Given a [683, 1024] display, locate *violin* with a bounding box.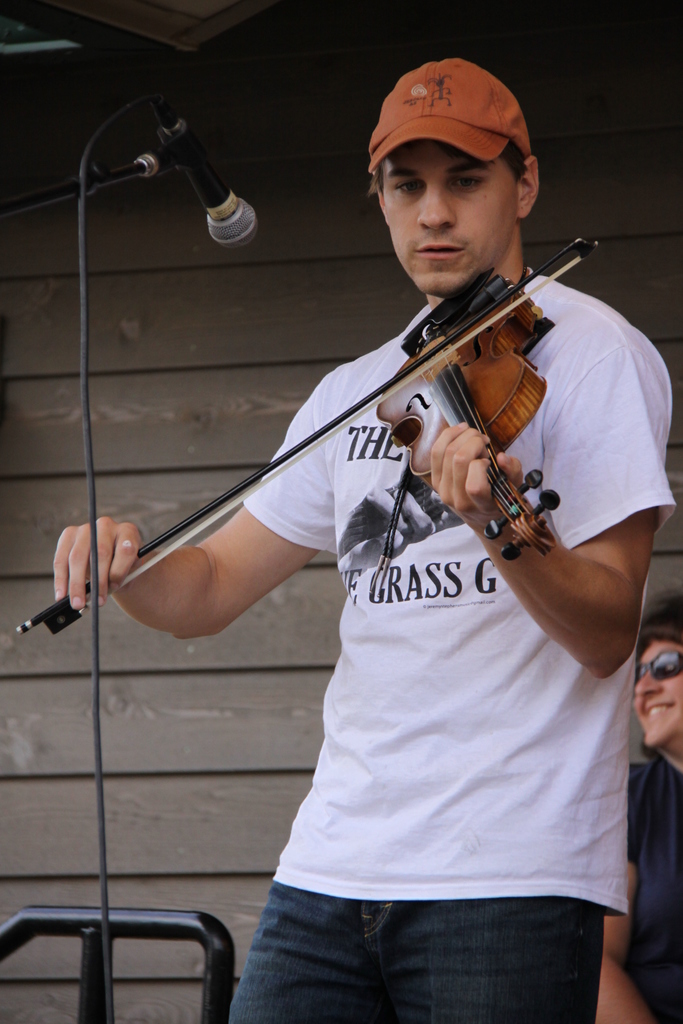
Located: region(10, 232, 609, 637).
